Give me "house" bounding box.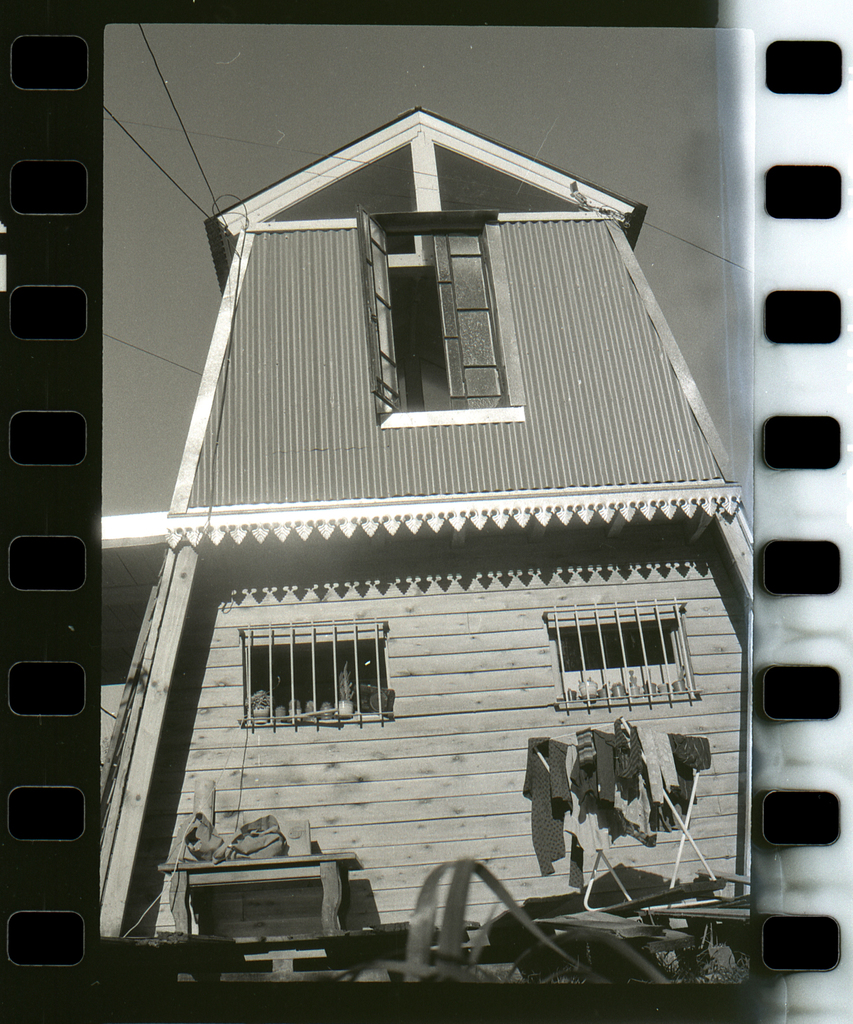
x1=99 y1=102 x2=753 y2=977.
